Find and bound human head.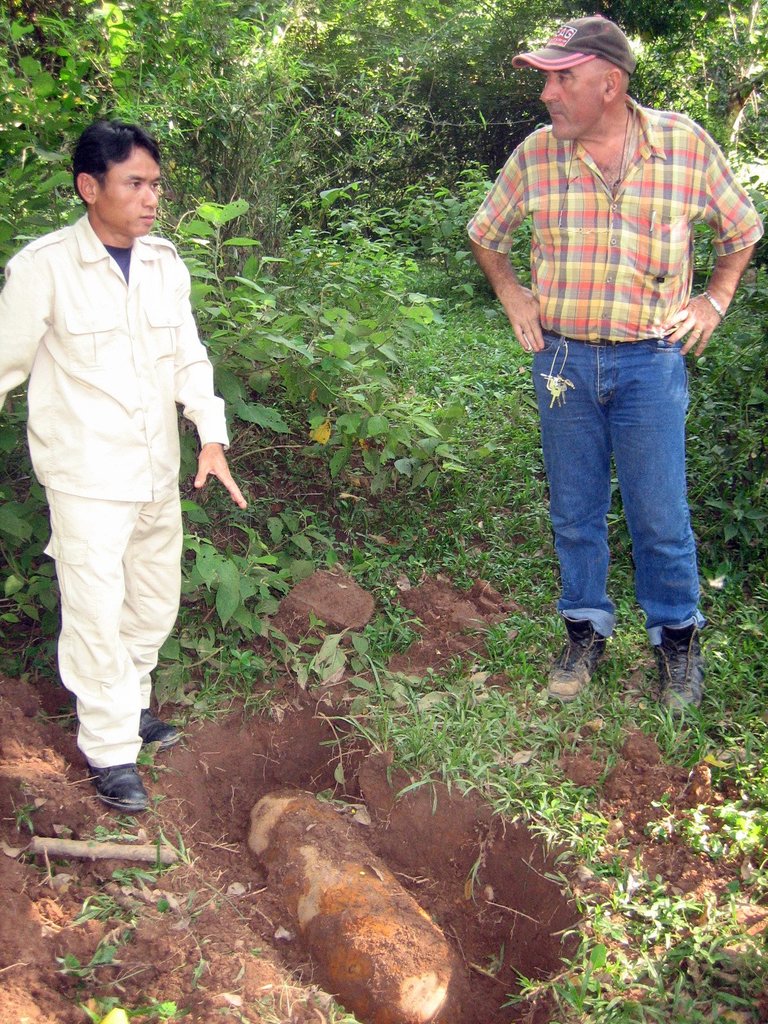
Bound: 74:118:164:236.
